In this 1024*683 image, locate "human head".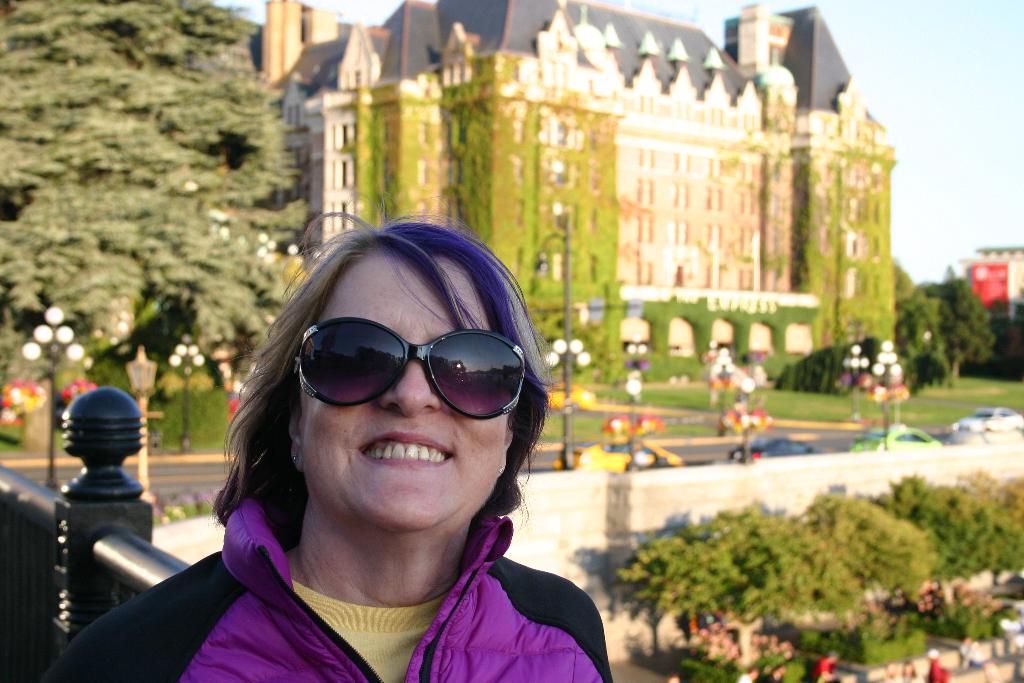
Bounding box: 924 648 937 661.
